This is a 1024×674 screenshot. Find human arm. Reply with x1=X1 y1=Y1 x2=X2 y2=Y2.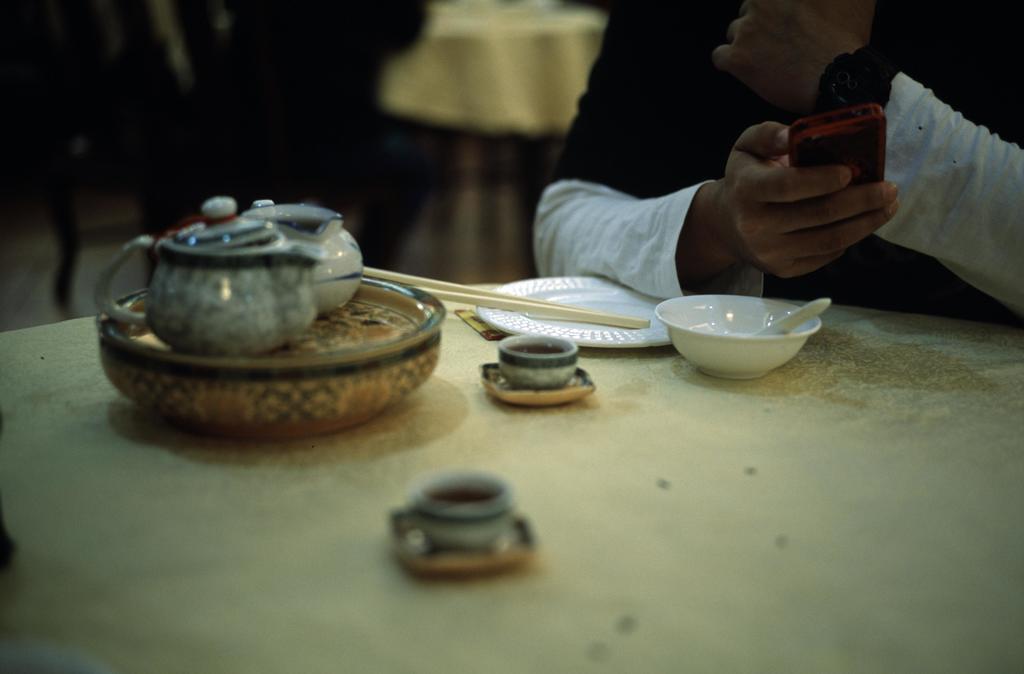
x1=538 y1=6 x2=897 y2=300.
